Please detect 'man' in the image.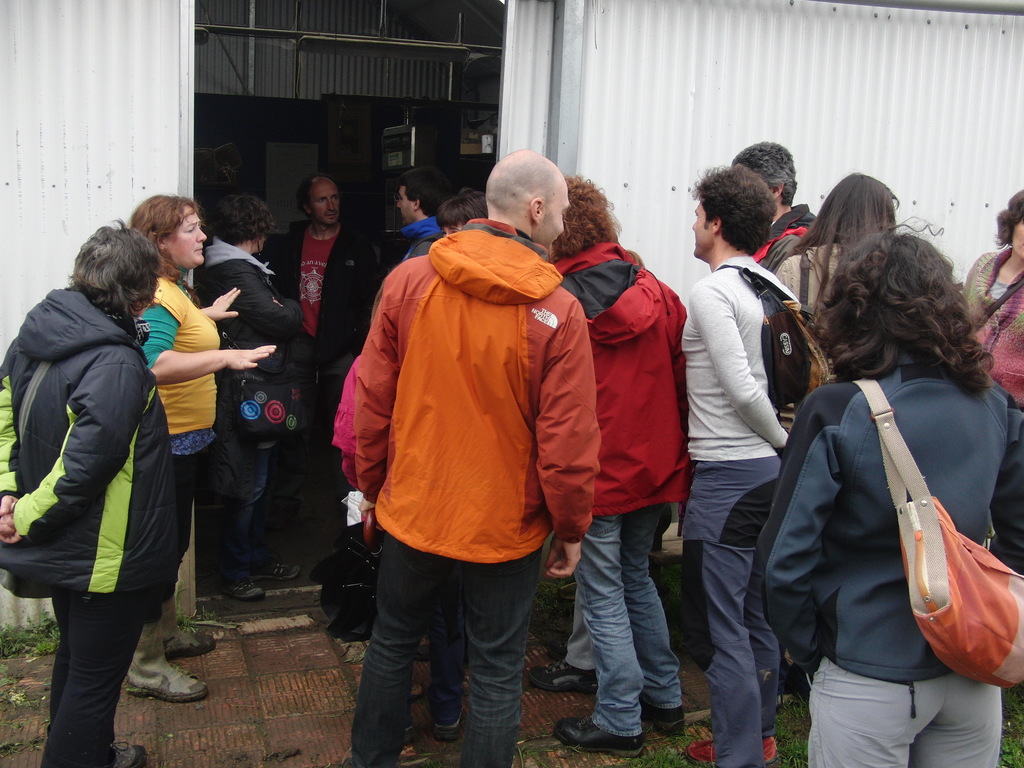
{"left": 255, "top": 173, "right": 382, "bottom": 518}.
